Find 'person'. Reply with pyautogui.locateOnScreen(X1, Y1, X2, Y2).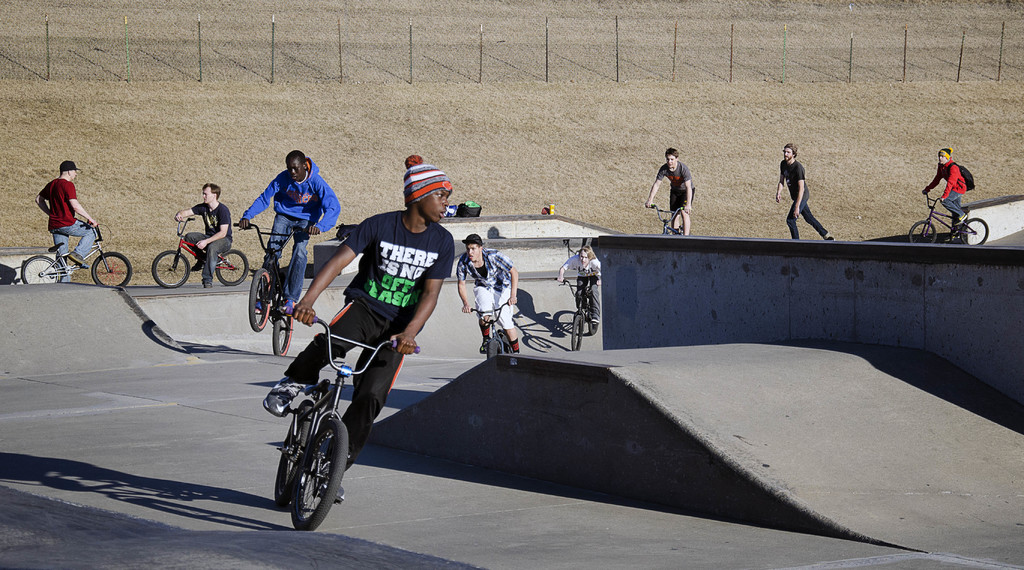
pyautogui.locateOnScreen(175, 183, 236, 292).
